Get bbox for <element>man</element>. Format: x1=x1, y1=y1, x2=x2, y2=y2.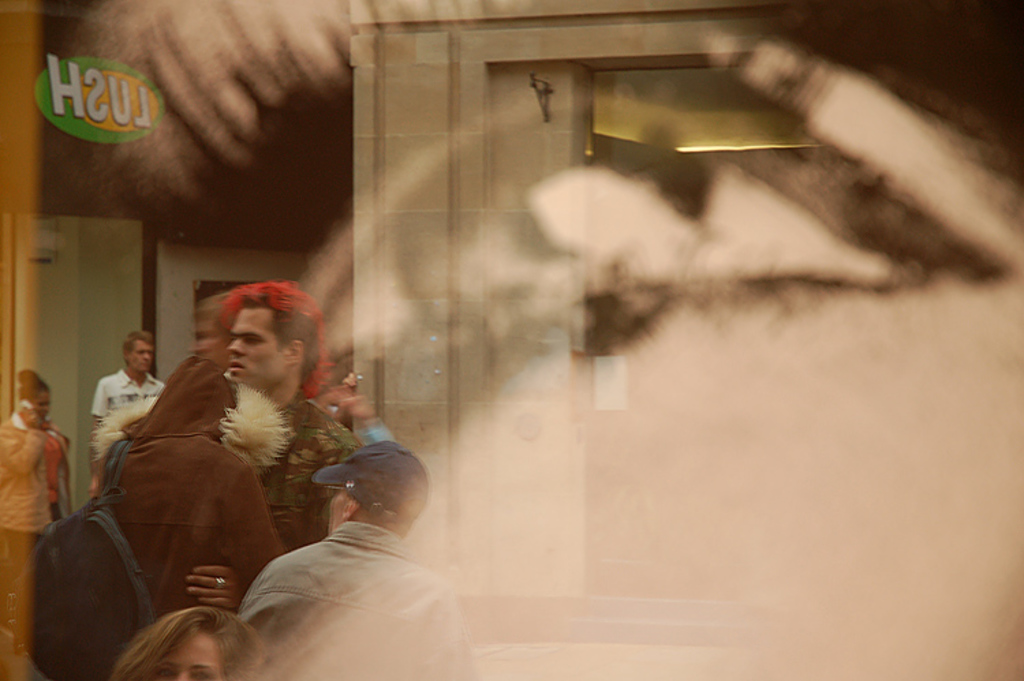
x1=240, y1=439, x2=479, y2=680.
